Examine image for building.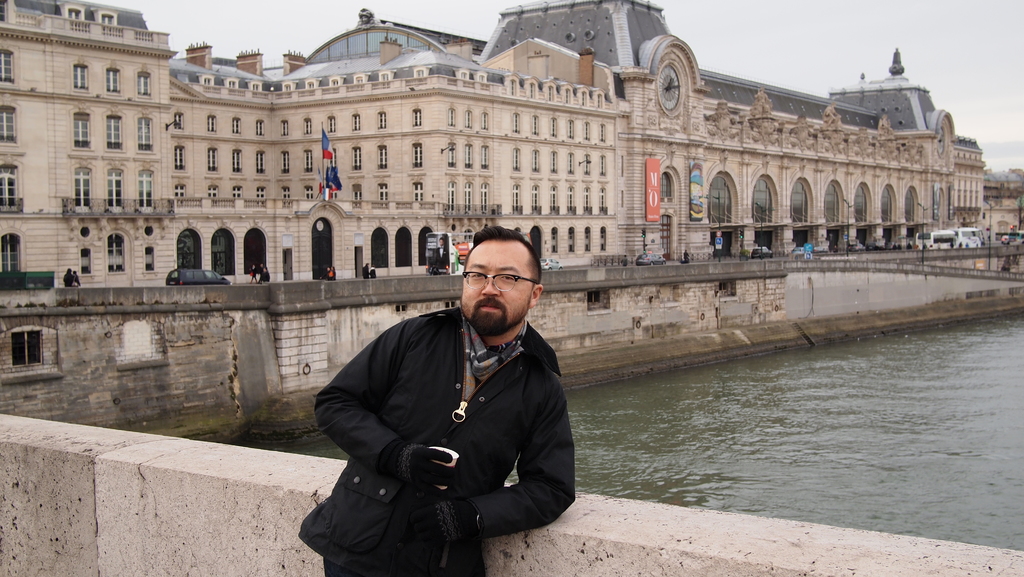
Examination result: <region>474, 6, 988, 266</region>.
